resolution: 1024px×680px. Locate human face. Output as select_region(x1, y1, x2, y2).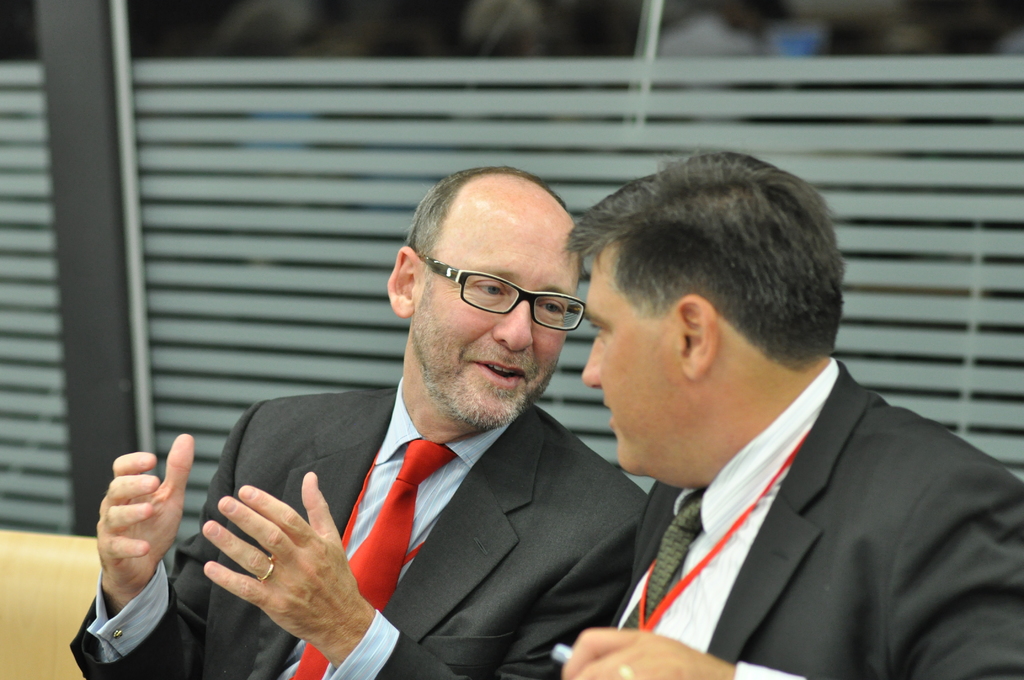
select_region(419, 211, 584, 428).
